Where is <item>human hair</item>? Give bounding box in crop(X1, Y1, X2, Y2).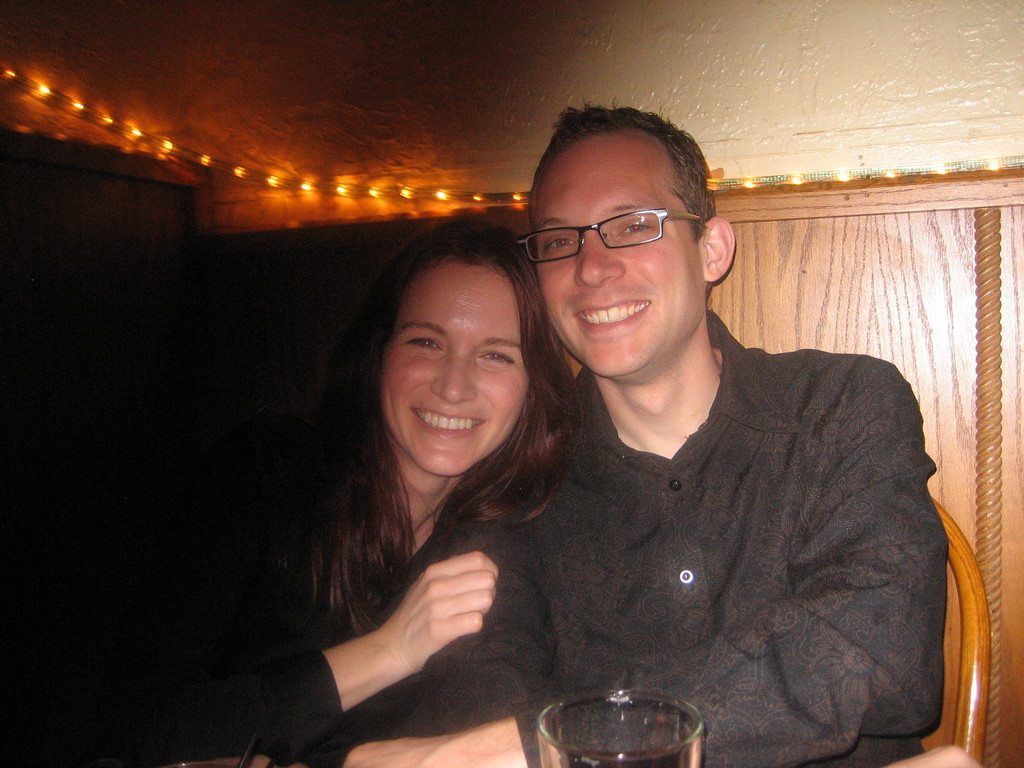
crop(257, 228, 559, 645).
